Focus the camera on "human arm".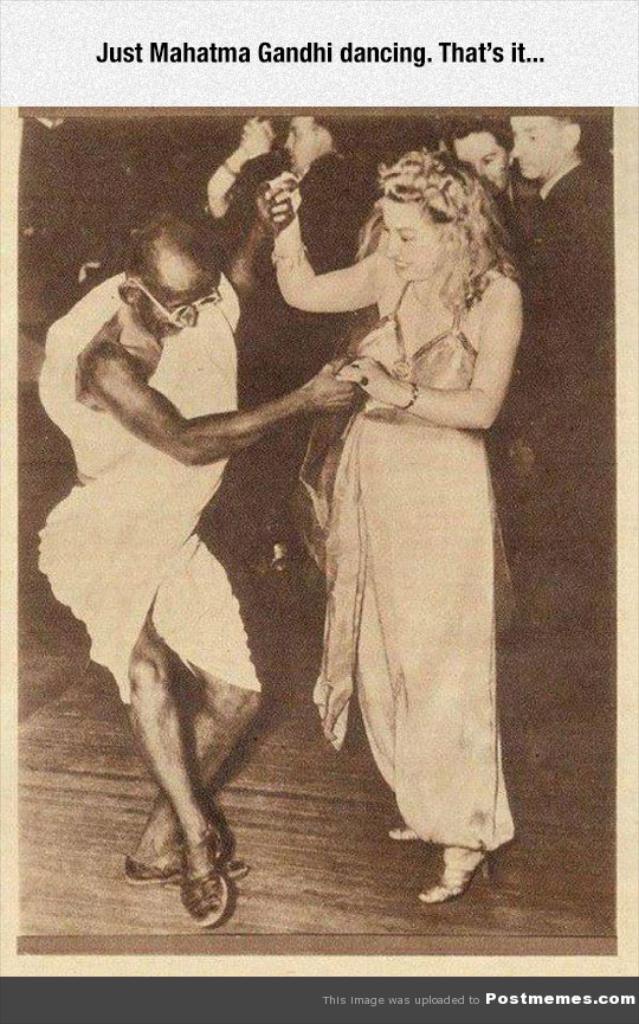
Focus region: (215, 175, 286, 333).
